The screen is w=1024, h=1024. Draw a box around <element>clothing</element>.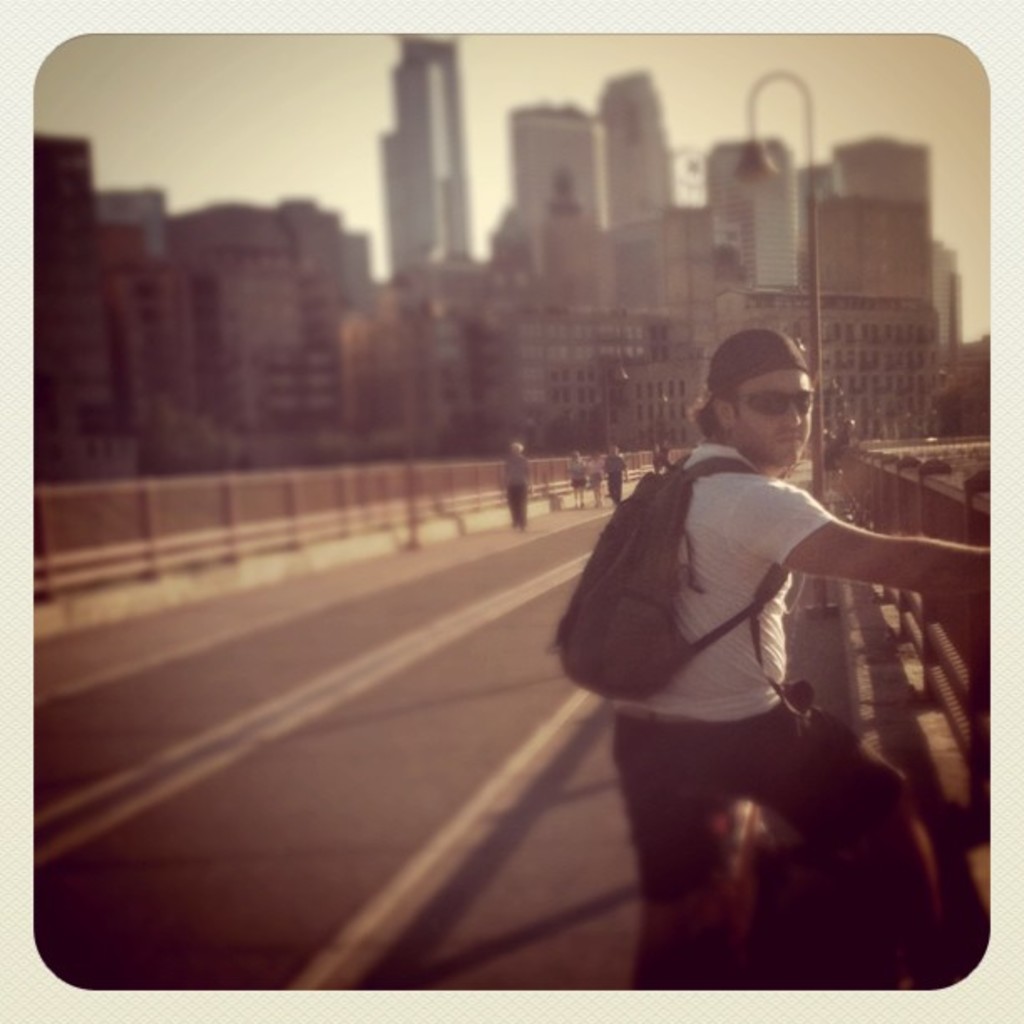
crop(587, 455, 602, 500).
